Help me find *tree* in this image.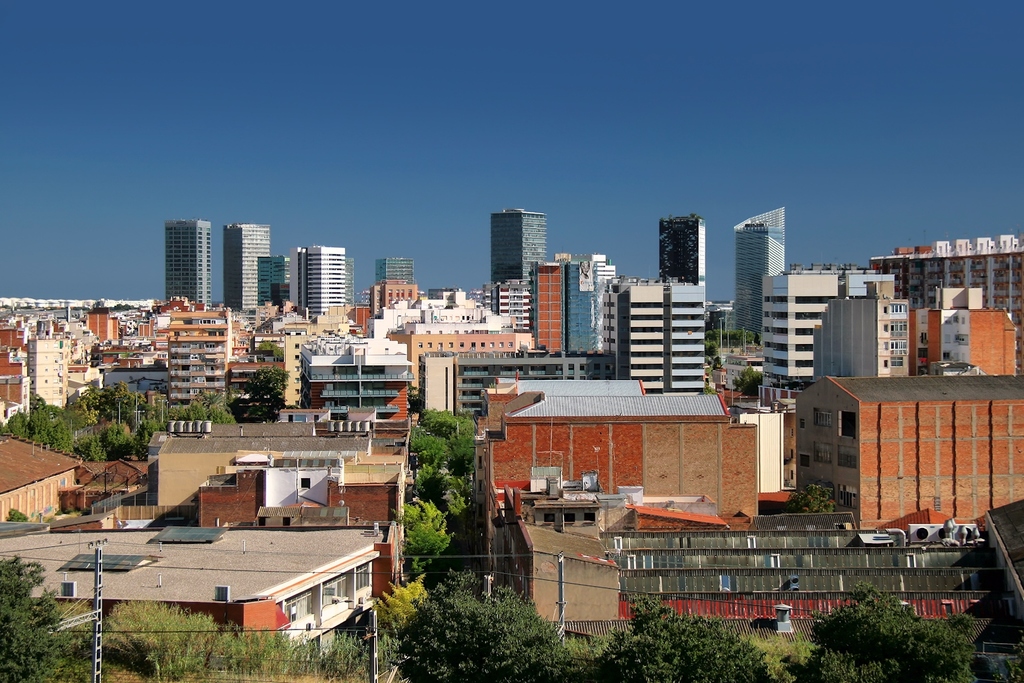
Found it: Rect(233, 364, 291, 423).
